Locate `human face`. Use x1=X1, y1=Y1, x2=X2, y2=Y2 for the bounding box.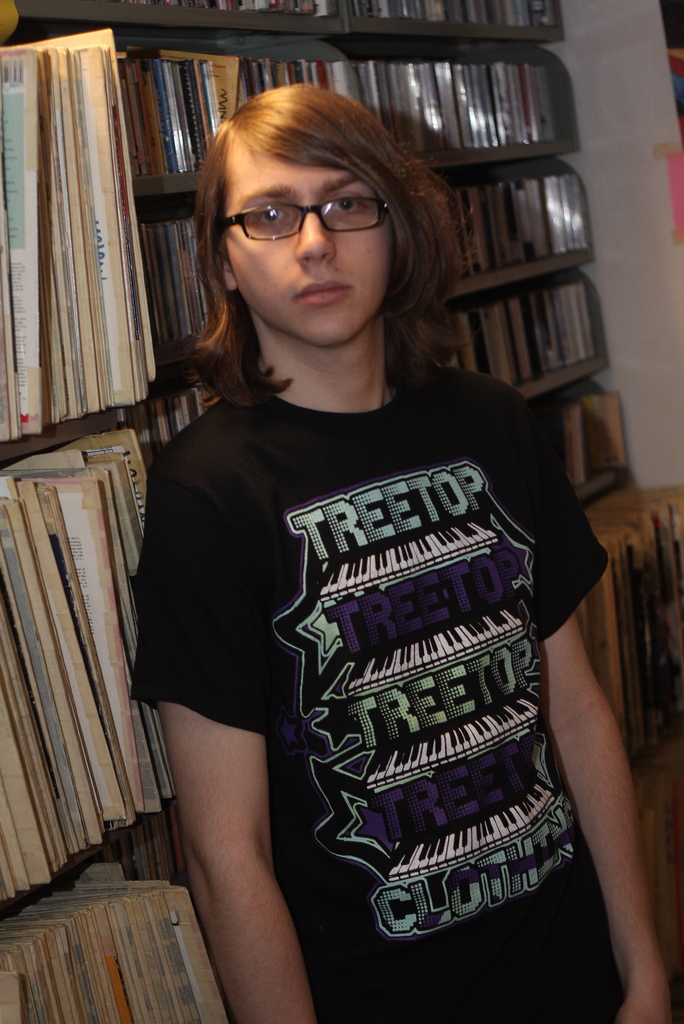
x1=222, y1=134, x2=394, y2=347.
